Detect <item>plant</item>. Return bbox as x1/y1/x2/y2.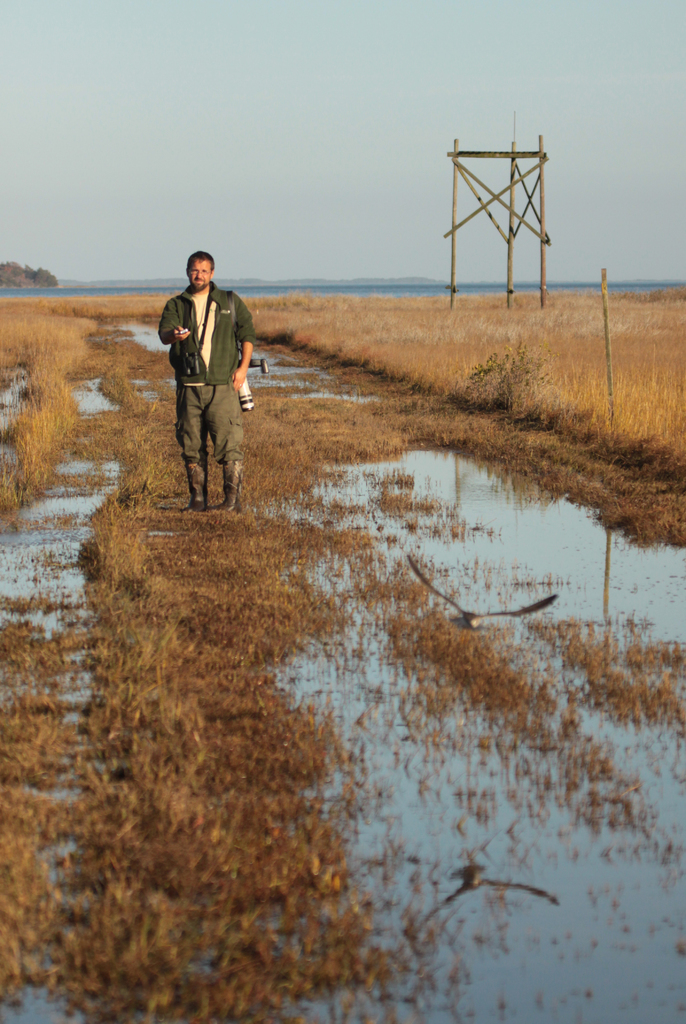
468/337/554/428.
